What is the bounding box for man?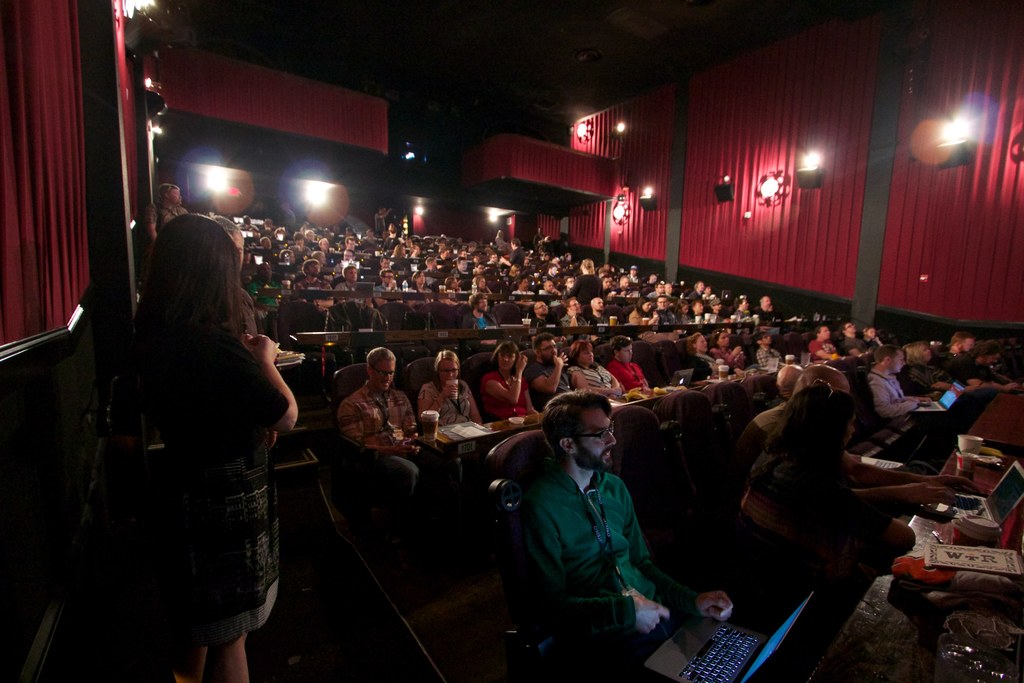
Rect(542, 262, 563, 277).
